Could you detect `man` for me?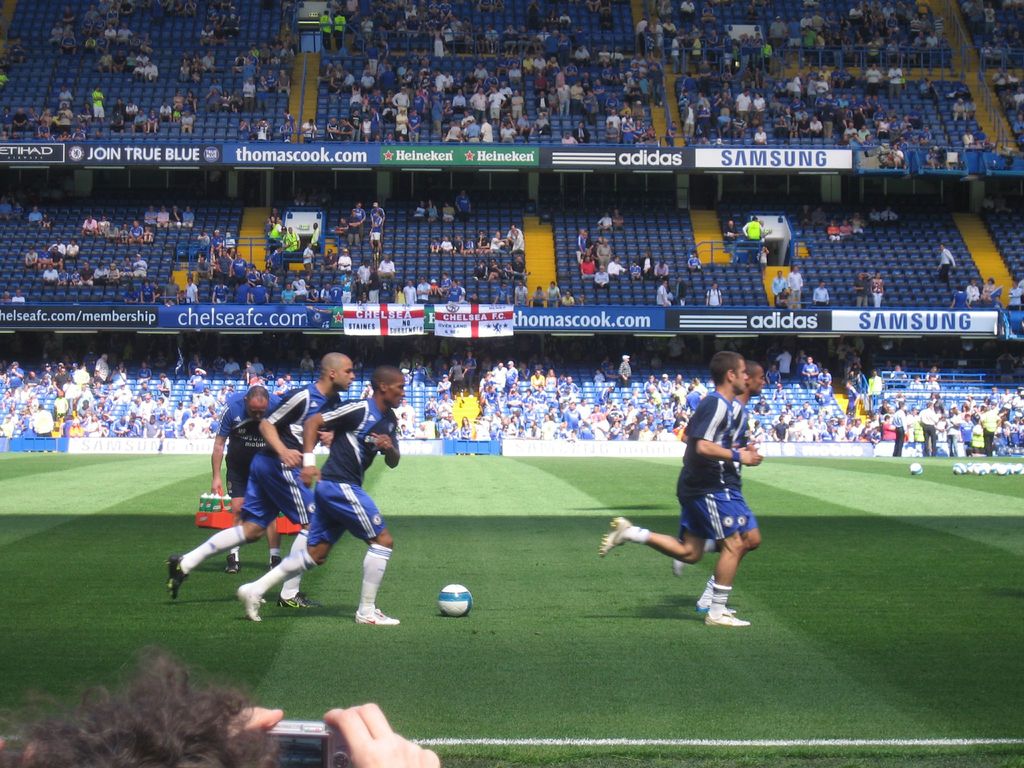
Detection result: <bbox>456, 187, 472, 221</bbox>.
